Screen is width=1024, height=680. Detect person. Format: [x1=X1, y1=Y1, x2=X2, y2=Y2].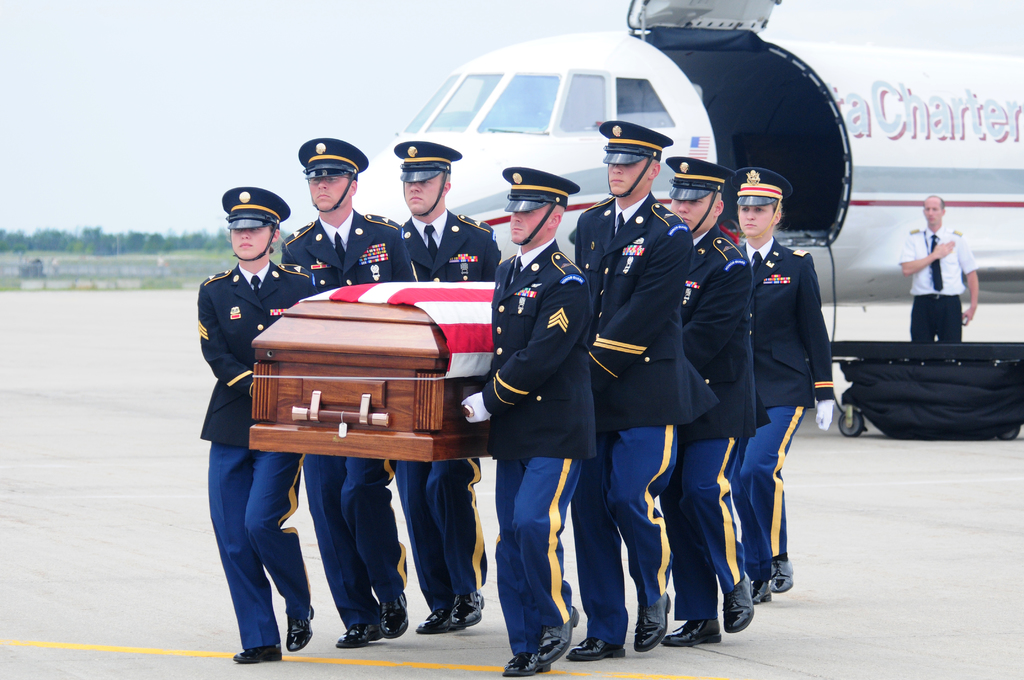
[x1=897, y1=193, x2=977, y2=344].
